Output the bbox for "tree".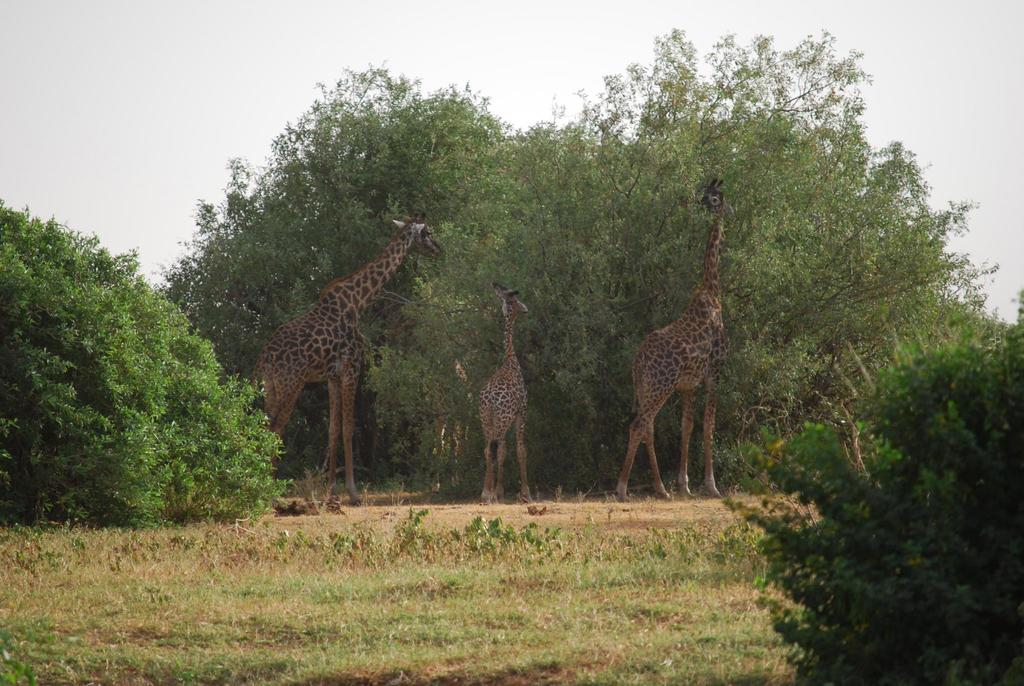
(left=704, top=284, right=1023, bottom=685).
